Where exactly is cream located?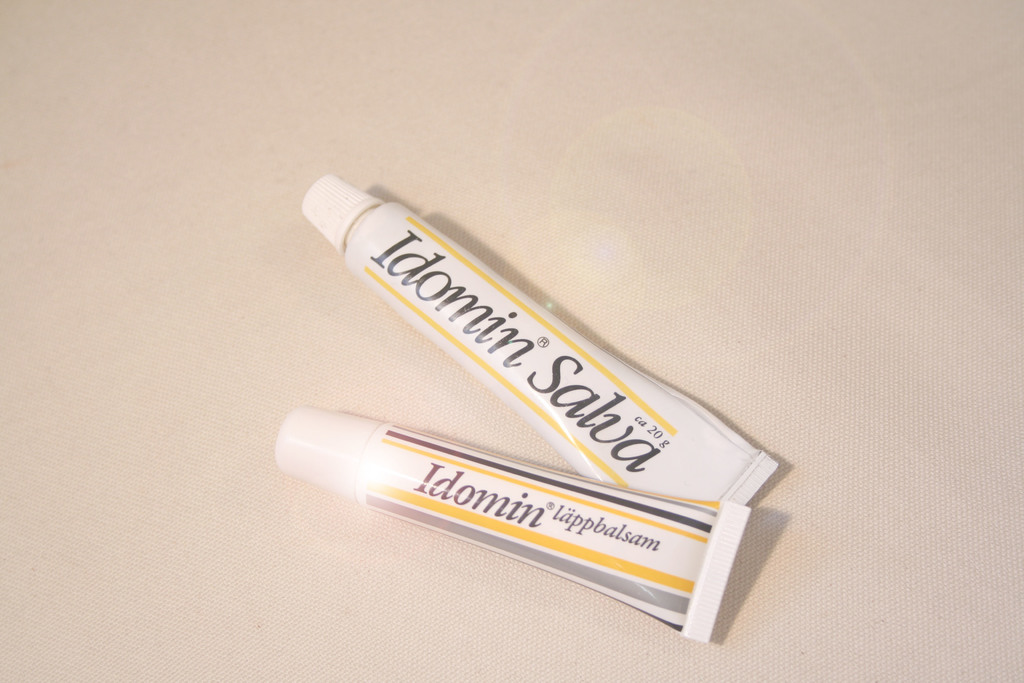
Its bounding box is 273, 404, 751, 645.
